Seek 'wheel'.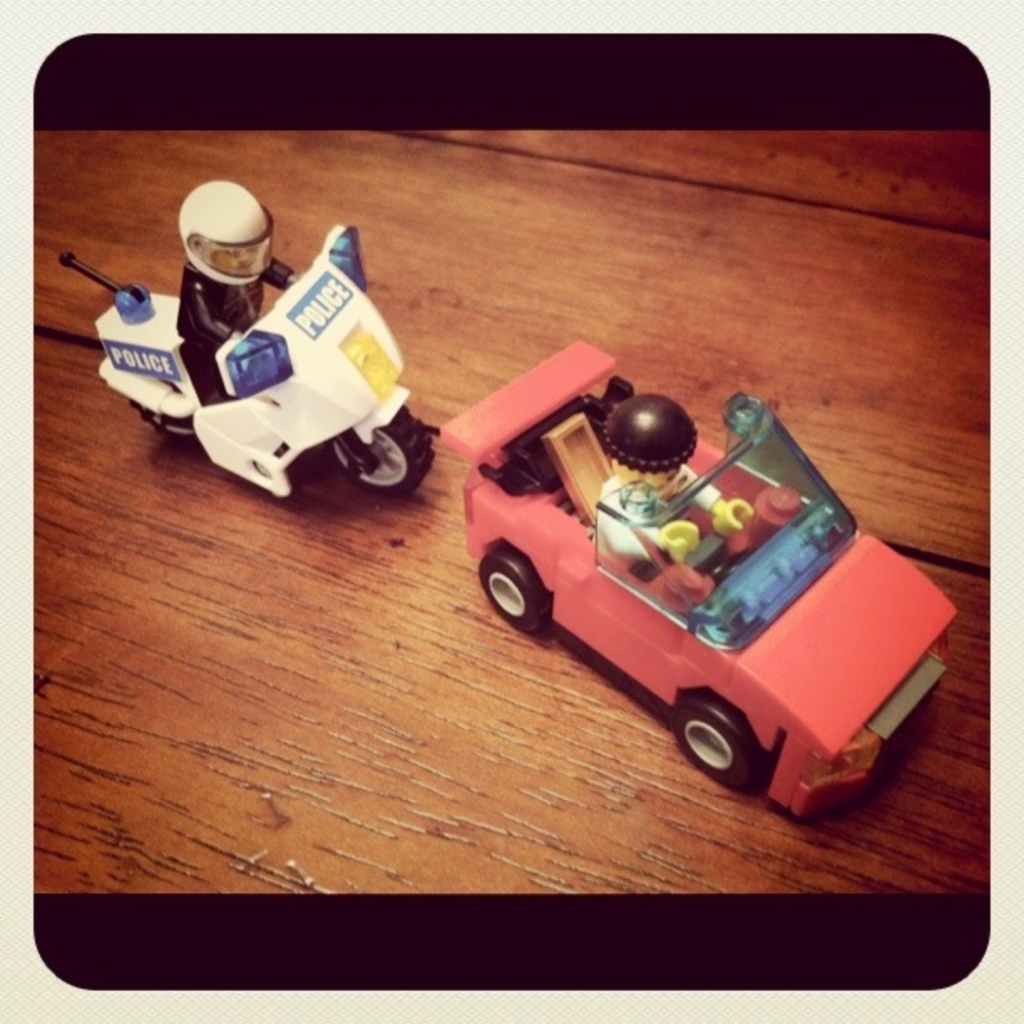
bbox=[326, 400, 433, 497].
